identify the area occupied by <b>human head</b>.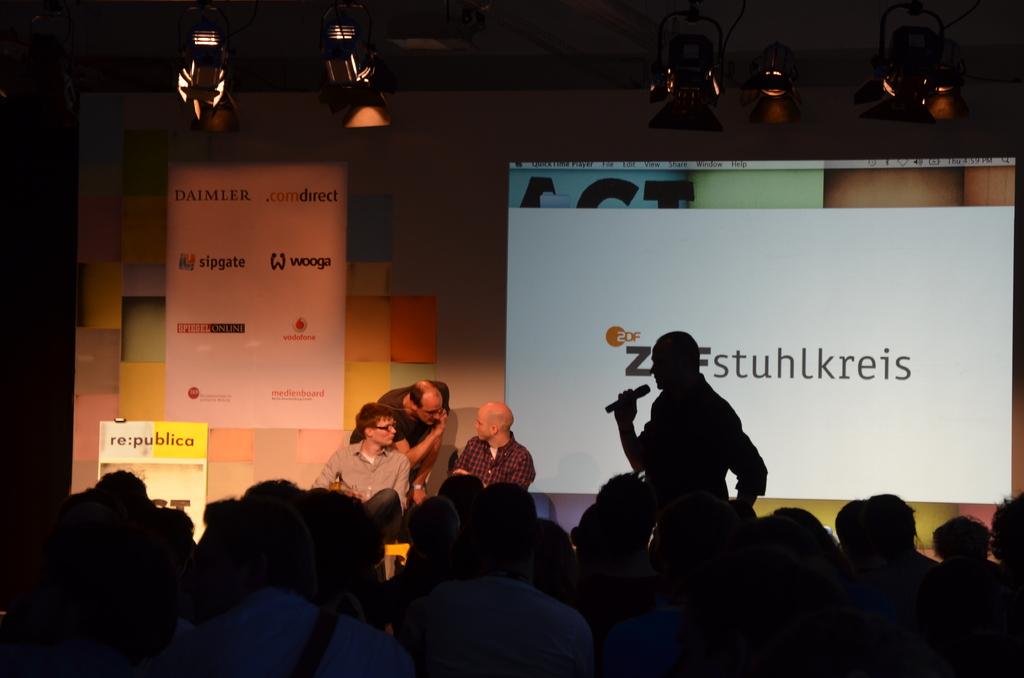
Area: [x1=354, y1=401, x2=397, y2=449].
